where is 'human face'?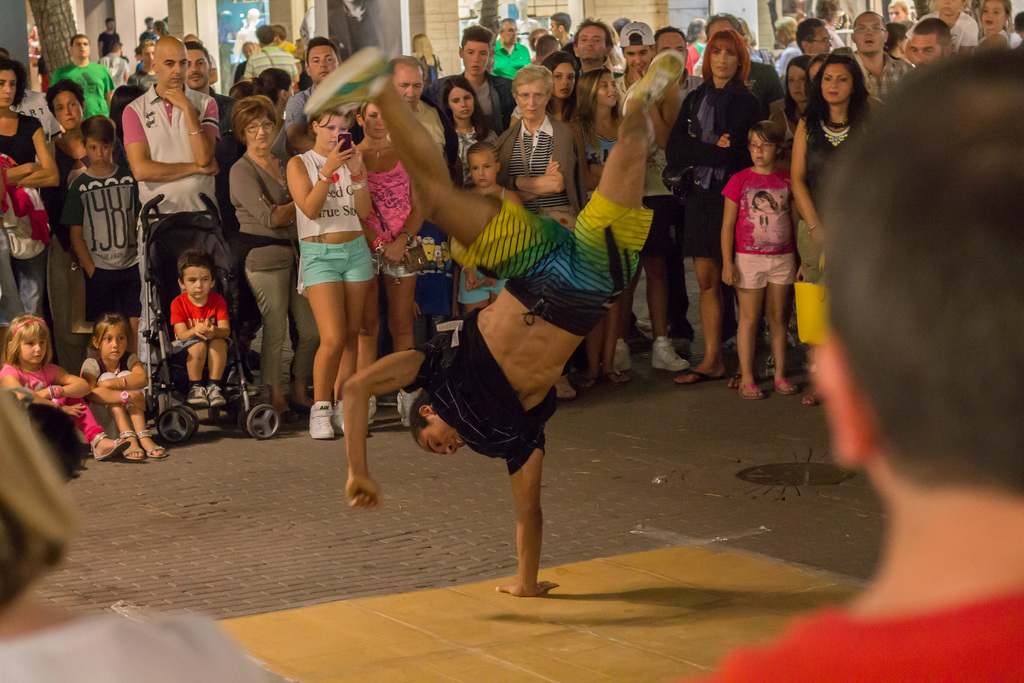
x1=624, y1=46, x2=652, y2=68.
